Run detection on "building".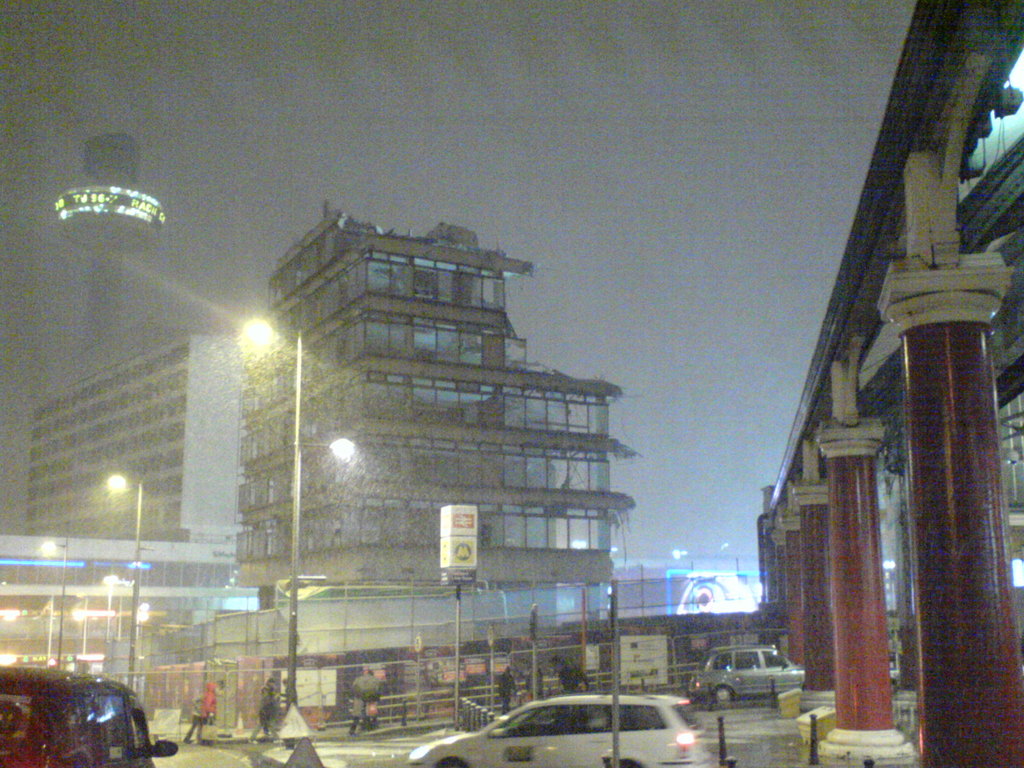
Result: {"x1": 22, "y1": 331, "x2": 241, "y2": 542}.
